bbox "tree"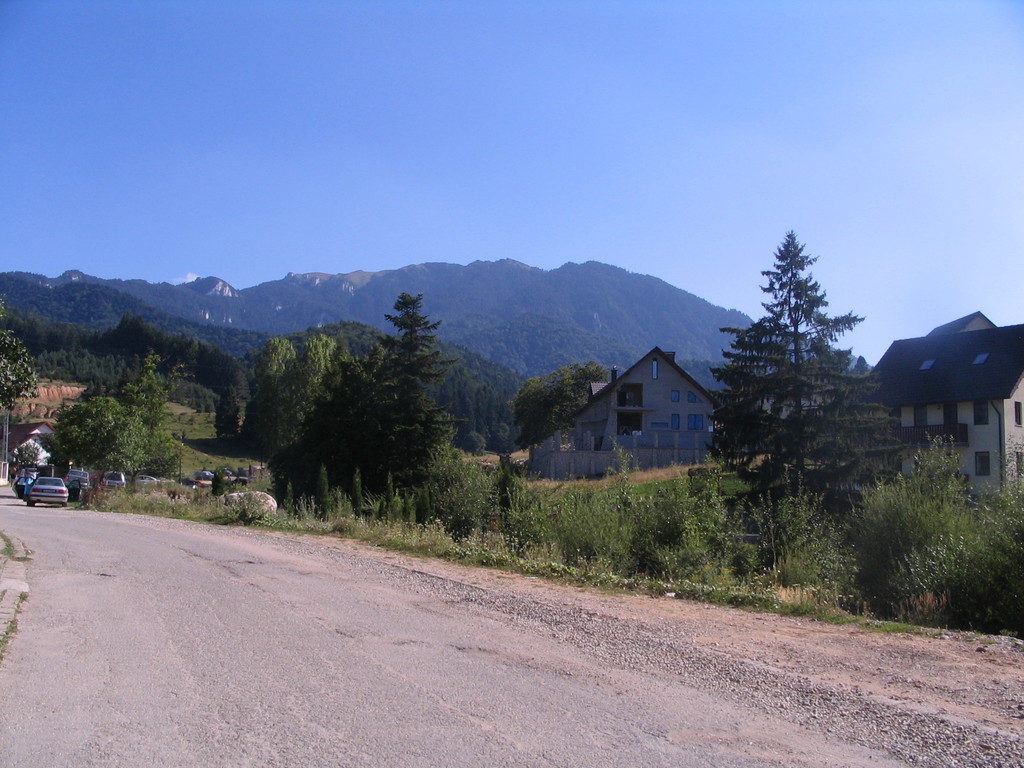
region(711, 246, 910, 554)
